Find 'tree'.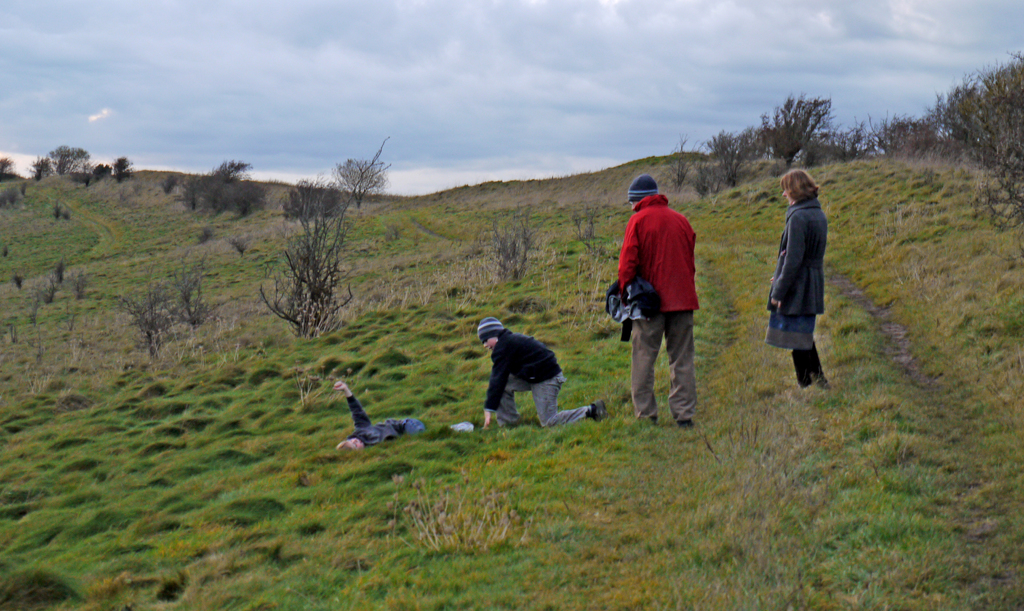
crop(313, 140, 392, 207).
